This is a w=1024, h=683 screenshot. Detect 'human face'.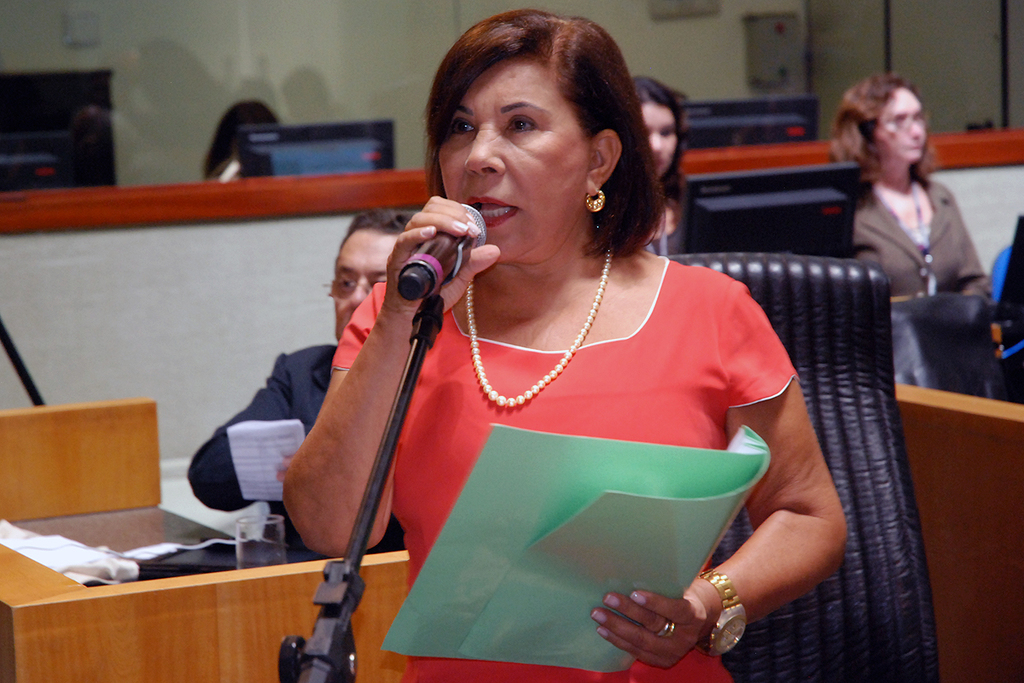
crop(641, 103, 679, 176).
